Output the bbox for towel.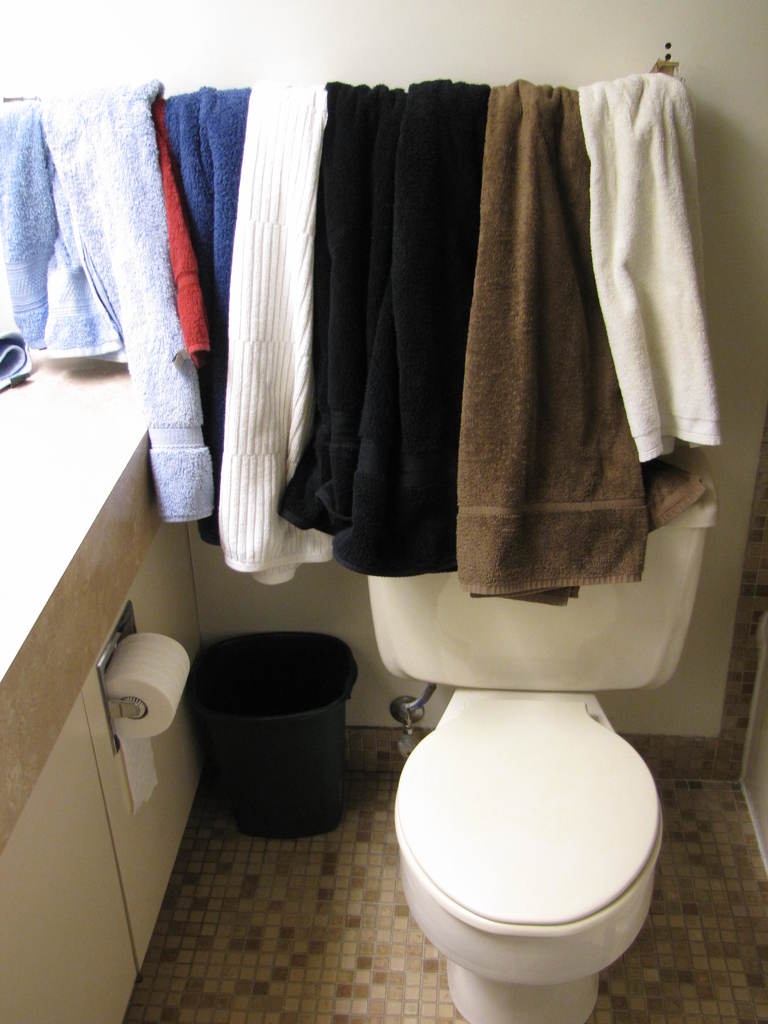
Rect(275, 81, 403, 534).
